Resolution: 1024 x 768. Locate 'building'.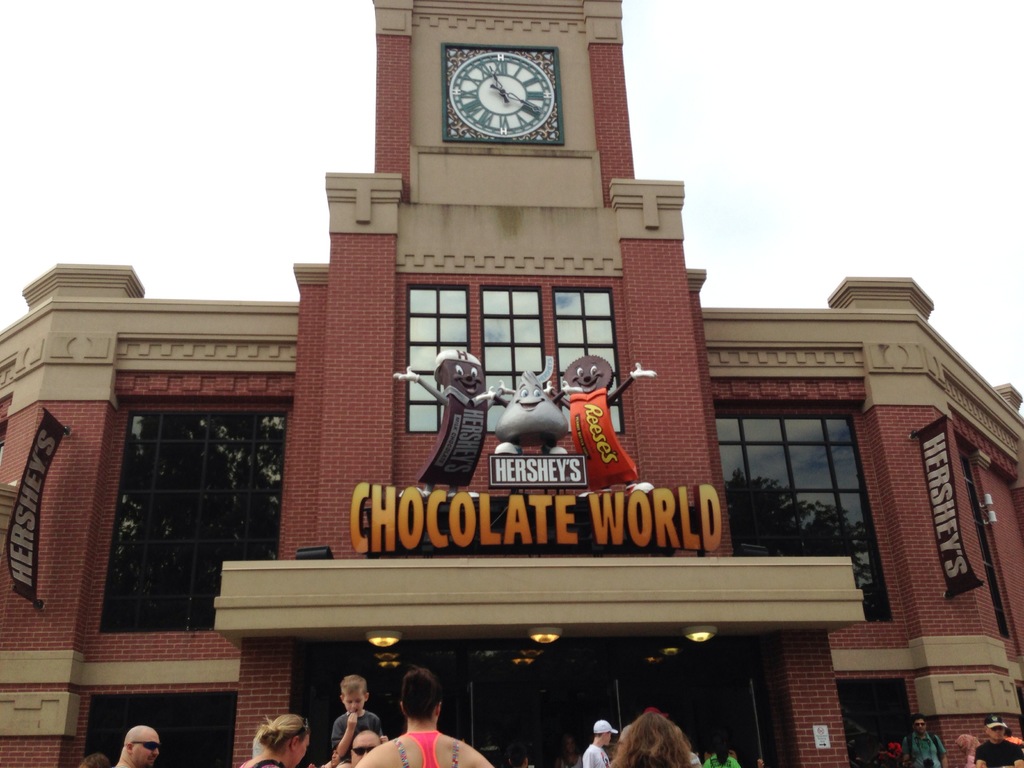
{"x1": 0, "y1": 0, "x2": 1023, "y2": 767}.
